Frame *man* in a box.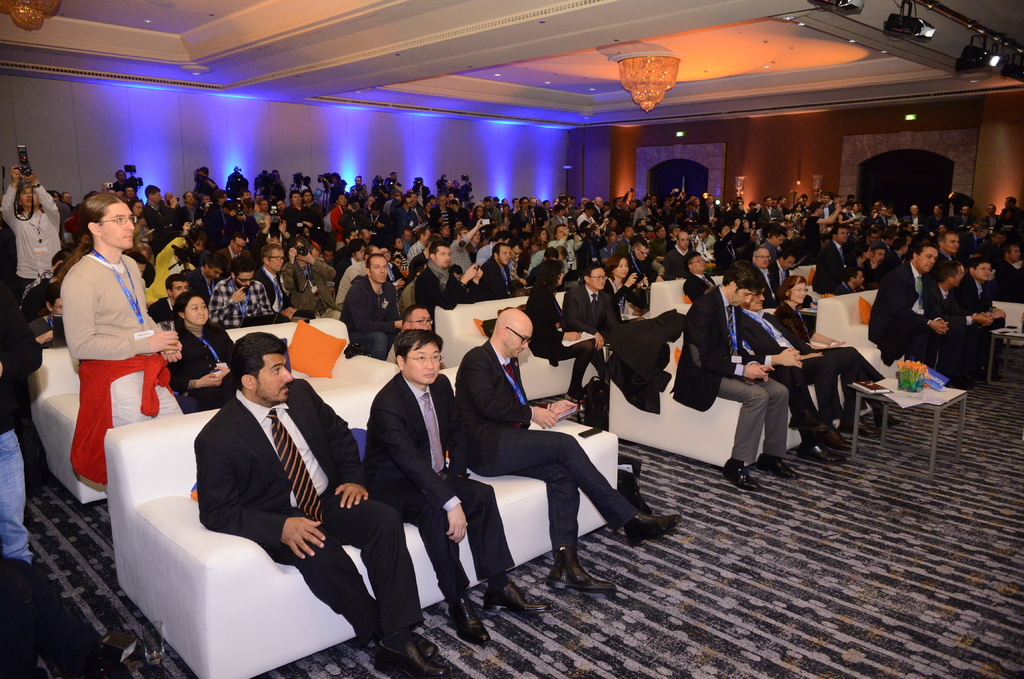
365 324 544 643.
